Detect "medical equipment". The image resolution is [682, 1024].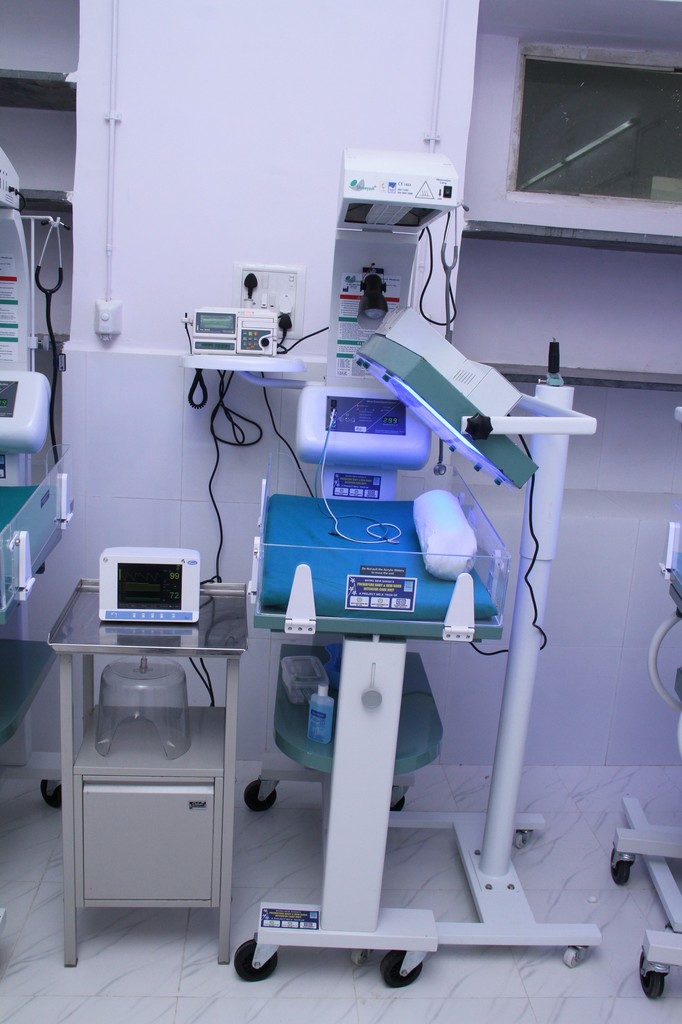
36 218 69 468.
